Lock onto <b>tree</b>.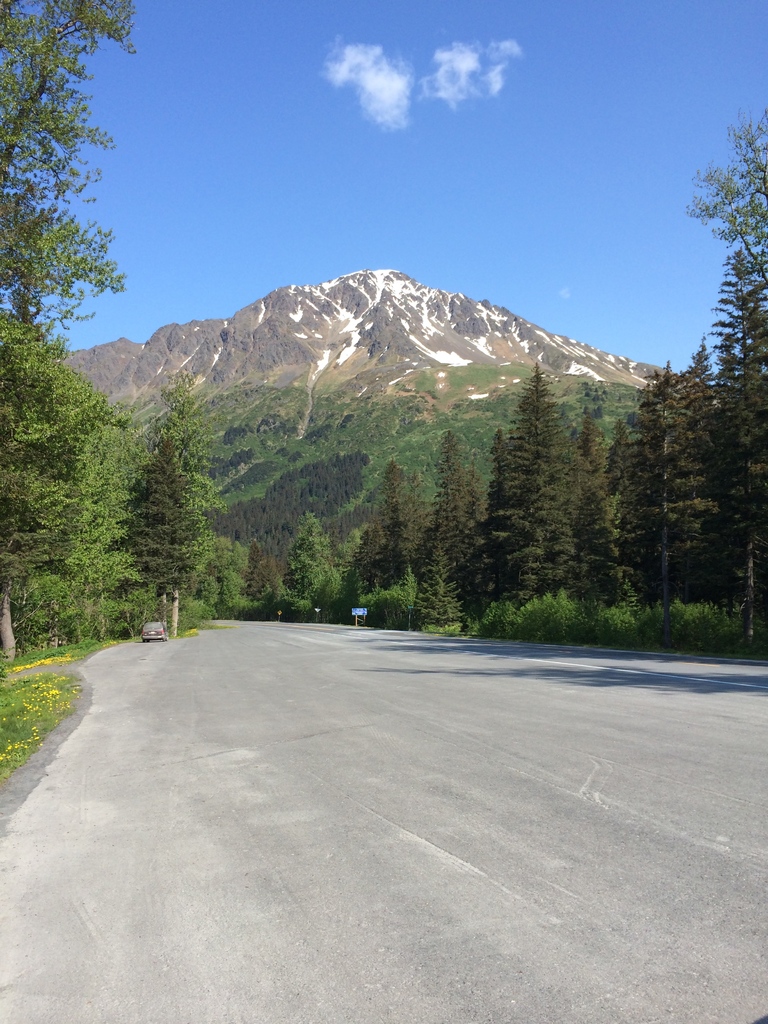
Locked: 282/518/340/630.
